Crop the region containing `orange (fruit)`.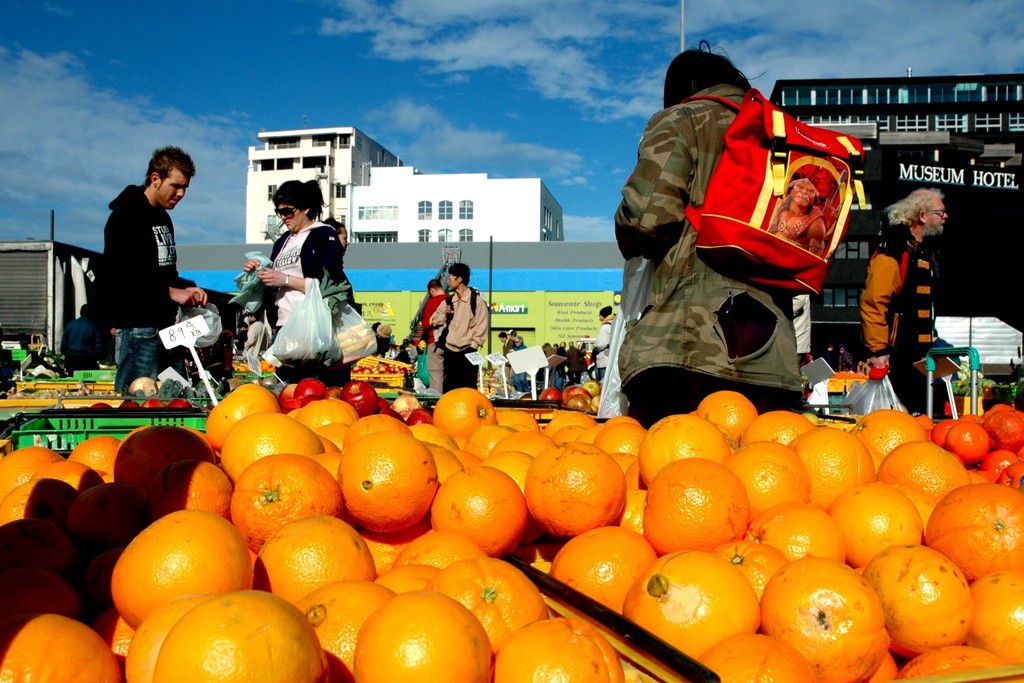
Crop region: detection(639, 454, 752, 561).
